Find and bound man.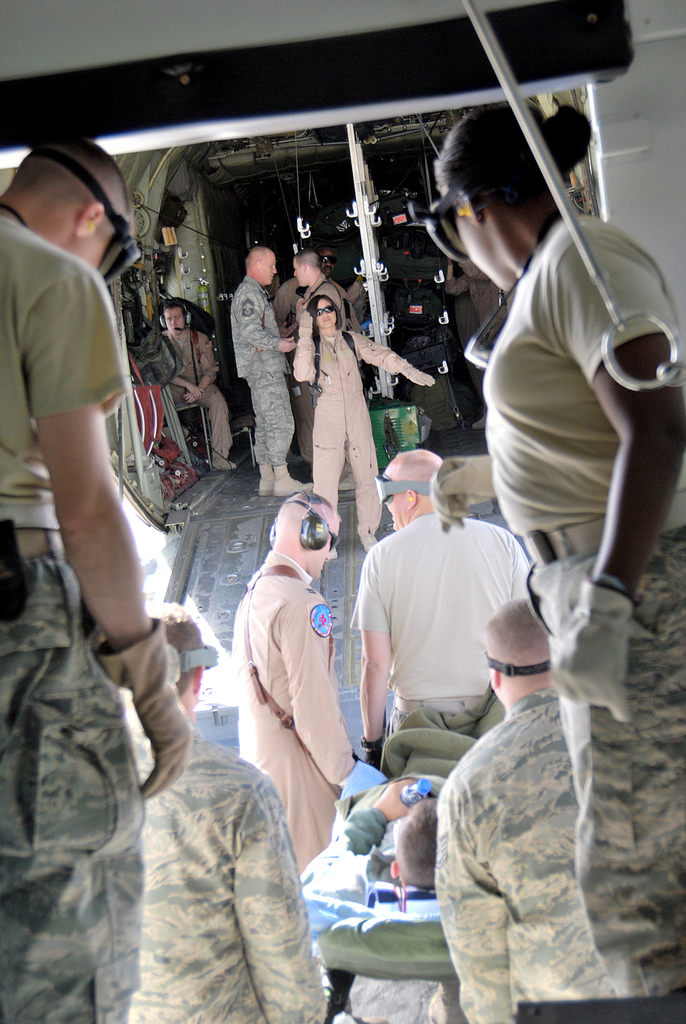
Bound: Rect(160, 297, 239, 472).
